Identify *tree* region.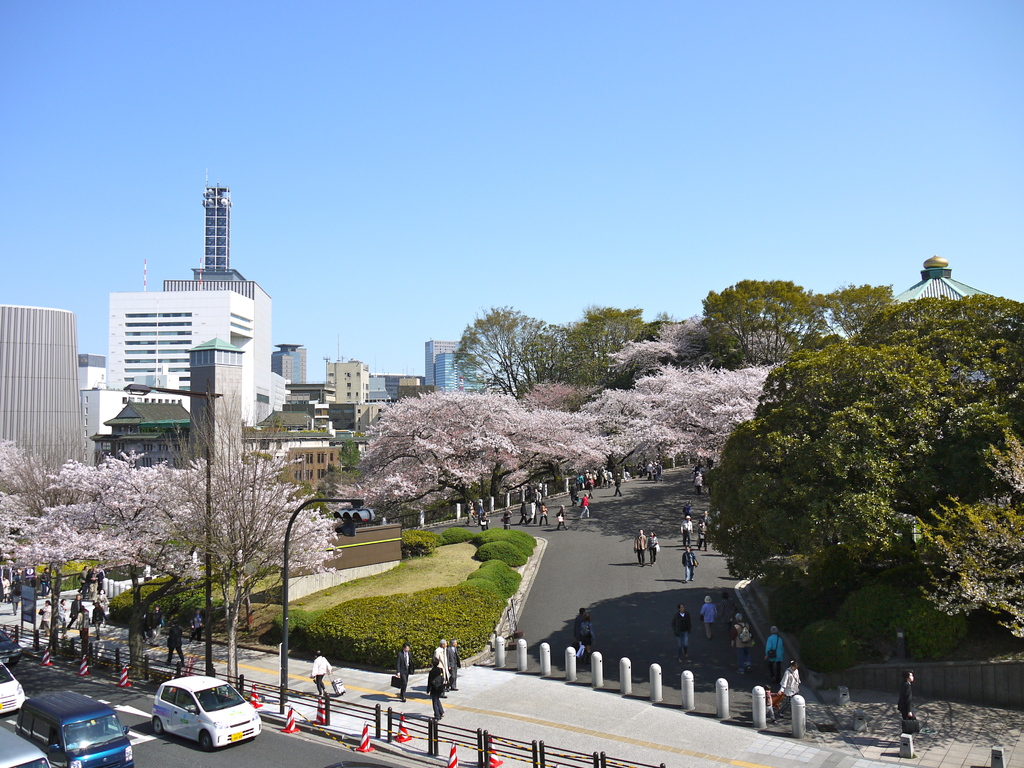
Region: pyautogui.locateOnScreen(514, 410, 613, 511).
